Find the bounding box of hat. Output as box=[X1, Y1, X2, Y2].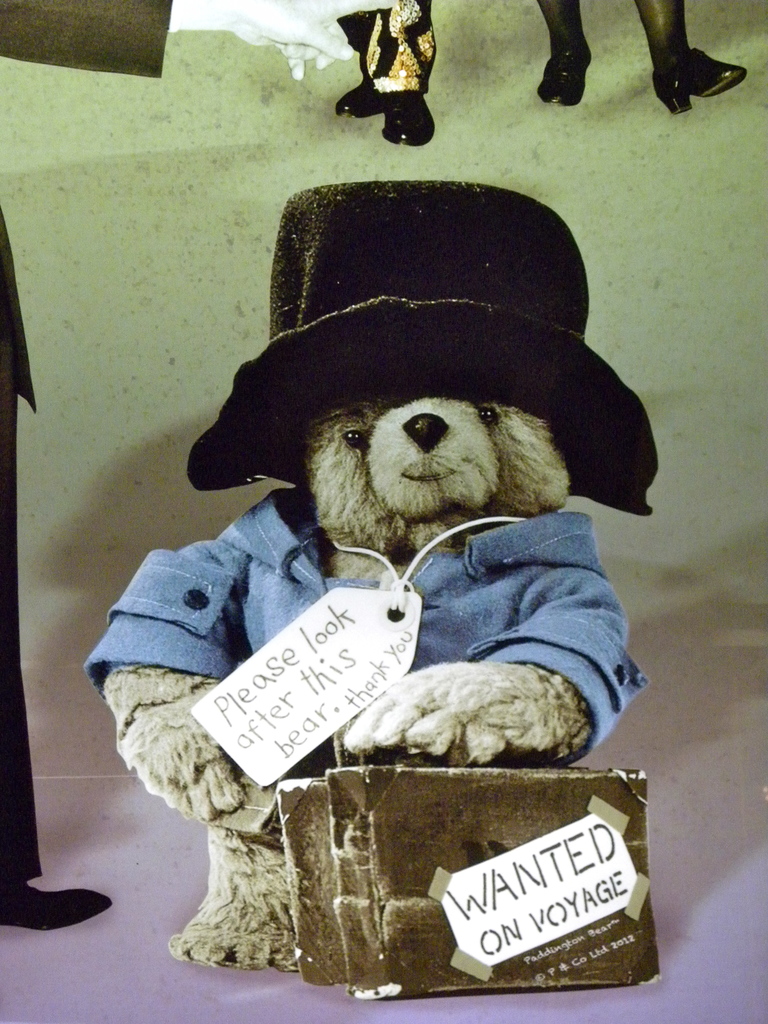
box=[183, 181, 653, 514].
